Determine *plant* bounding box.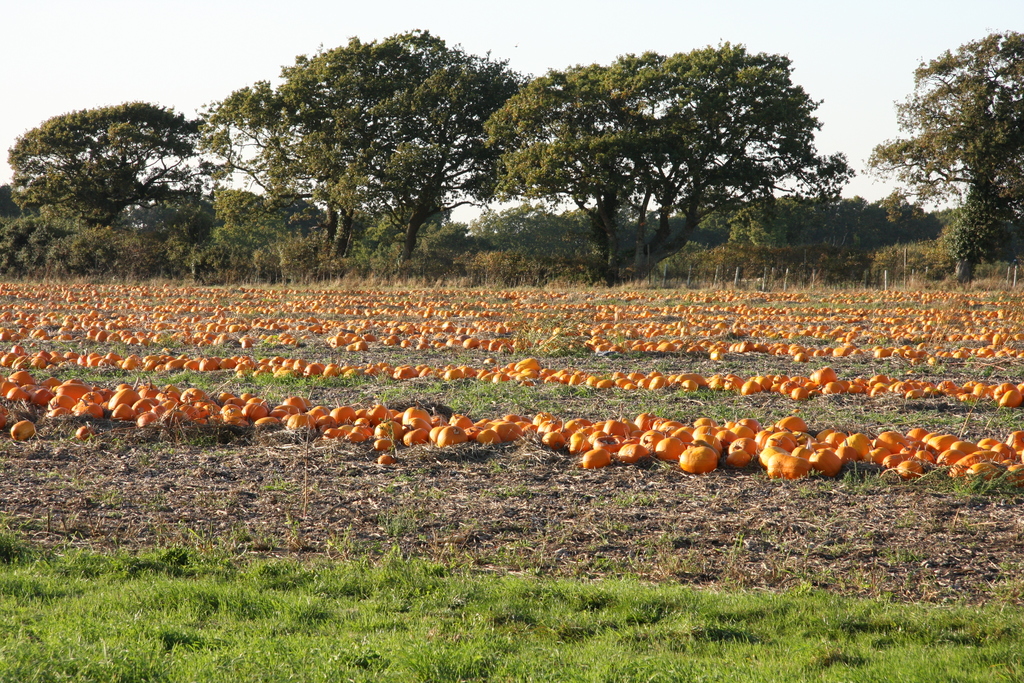
Determined: <box>246,370,338,388</box>.
